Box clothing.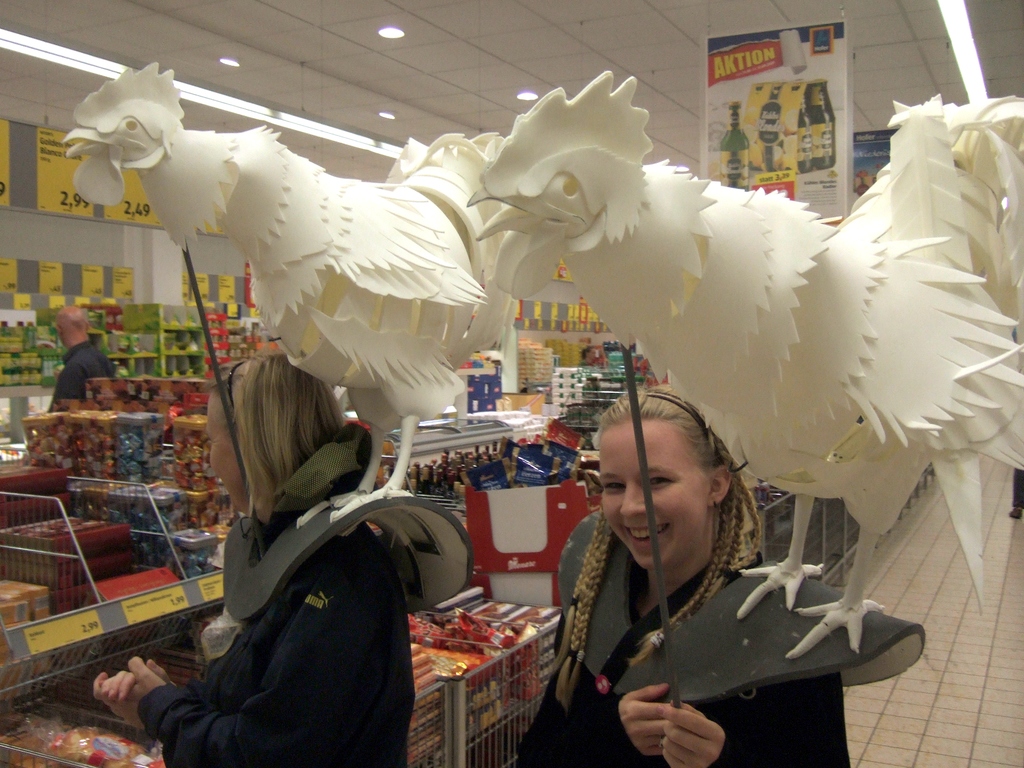
47 339 109 412.
